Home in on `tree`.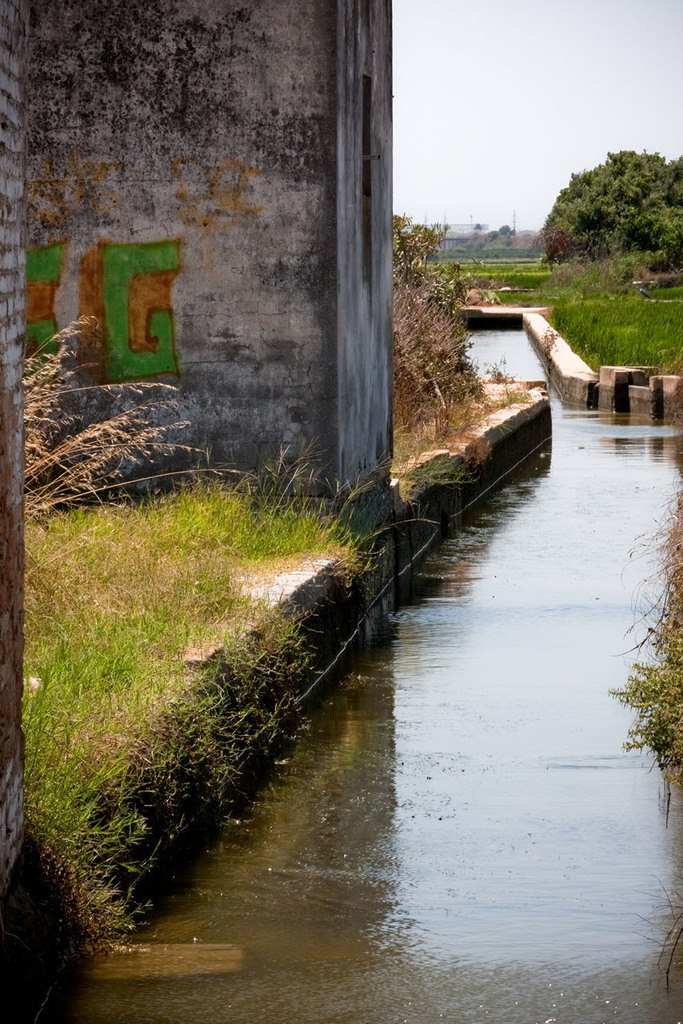
Homed in at 540 151 682 272.
